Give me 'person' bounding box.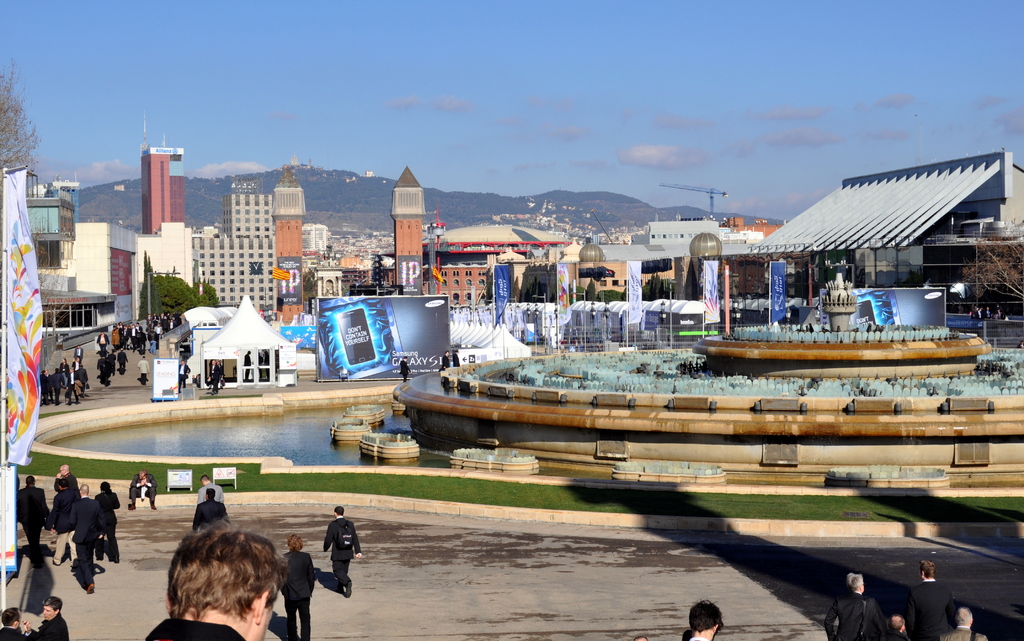
bbox(438, 347, 449, 371).
